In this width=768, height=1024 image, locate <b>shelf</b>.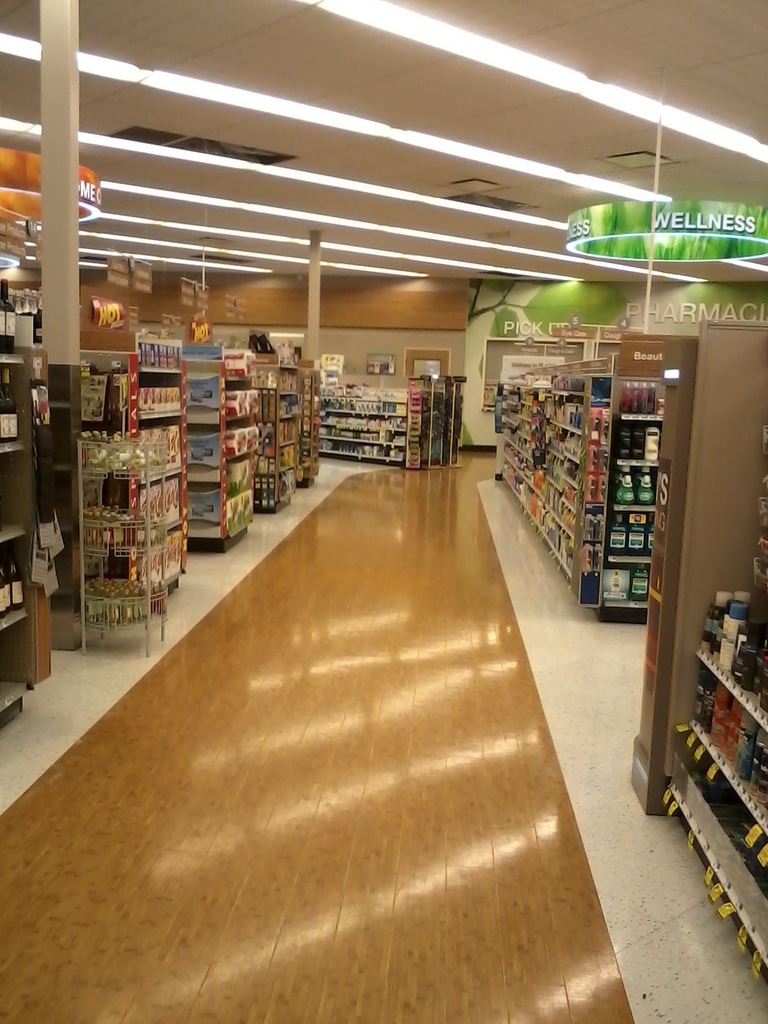
Bounding box: box(292, 364, 324, 490).
